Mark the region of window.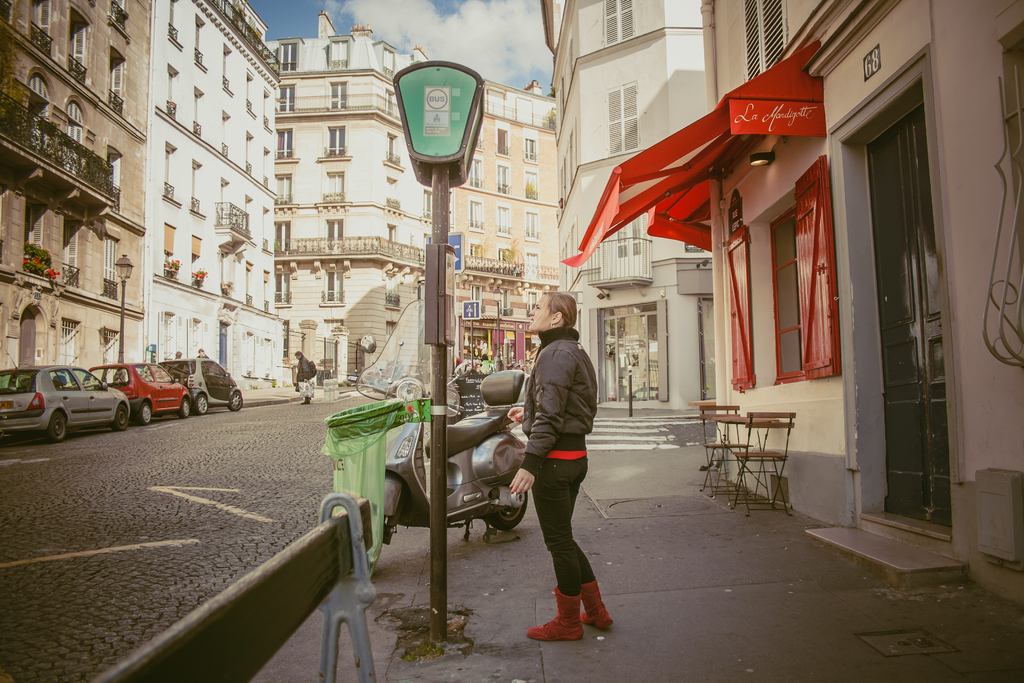
Region: [x1=194, y1=15, x2=209, y2=71].
